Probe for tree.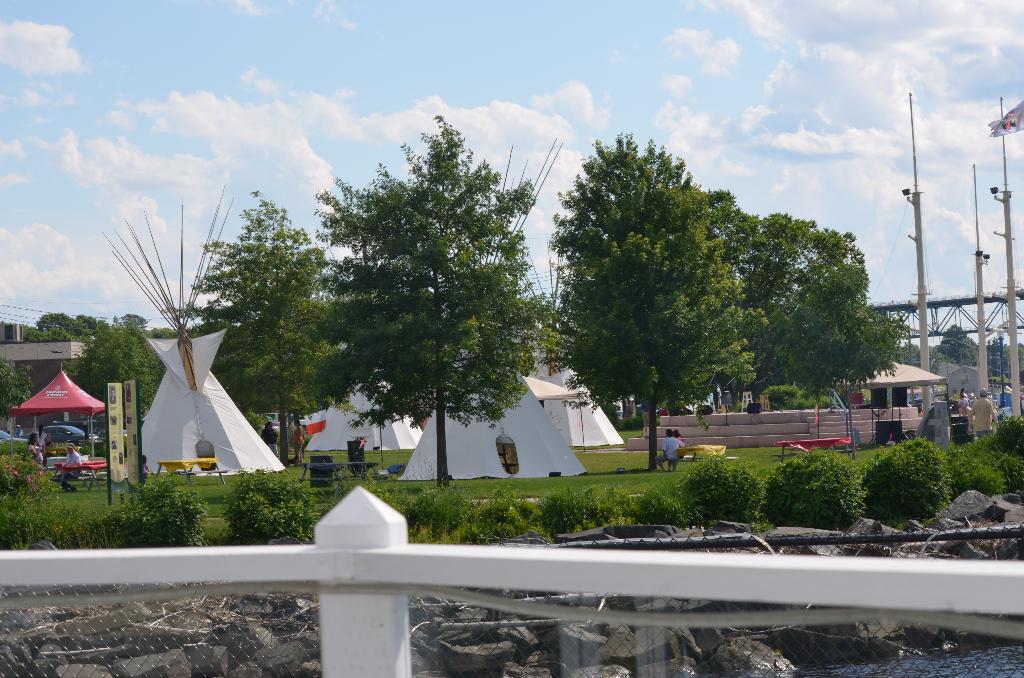
Probe result: bbox=[938, 326, 982, 373].
